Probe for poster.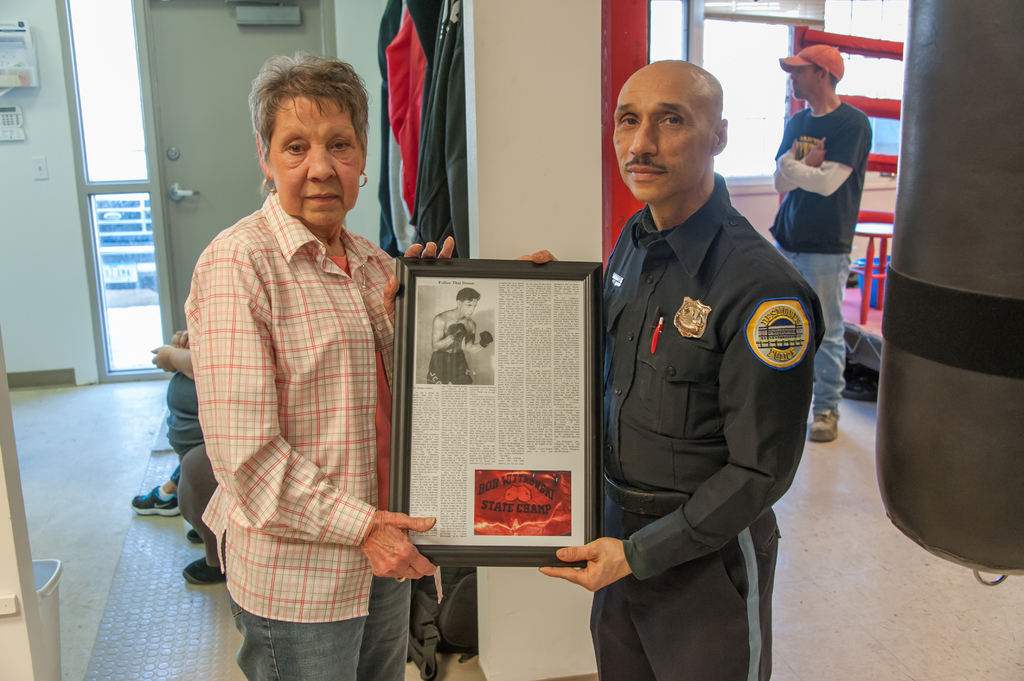
Probe result: select_region(412, 279, 588, 550).
